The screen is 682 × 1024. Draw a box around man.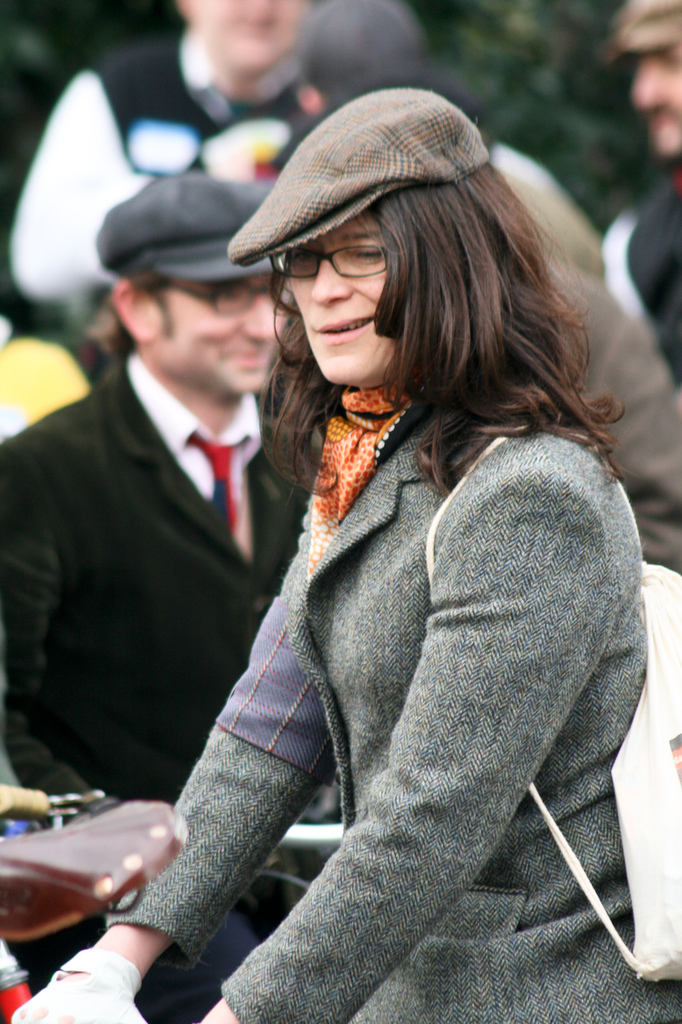
l=0, t=178, r=338, b=1023.
